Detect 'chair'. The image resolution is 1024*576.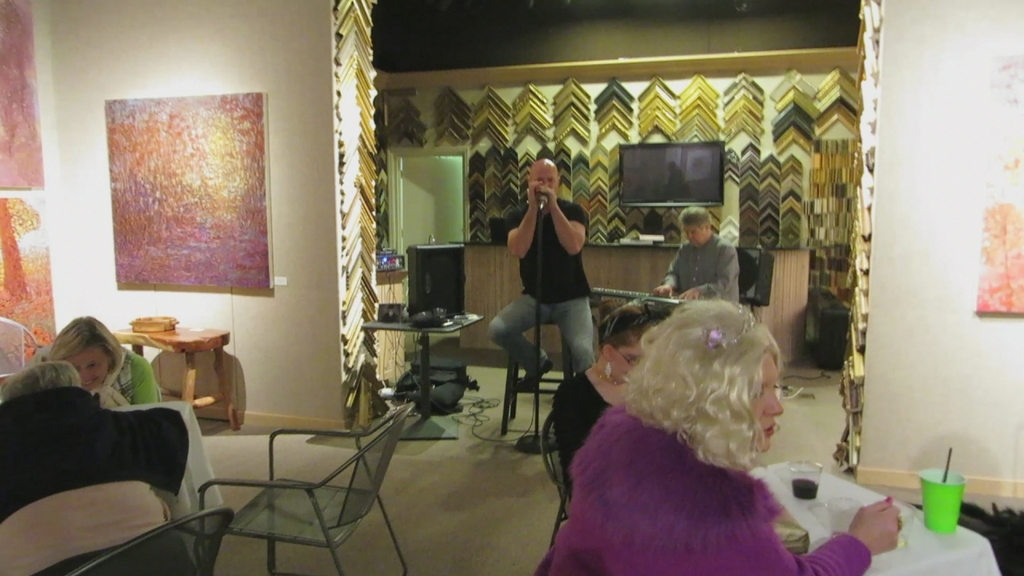
left=0, top=319, right=42, bottom=388.
